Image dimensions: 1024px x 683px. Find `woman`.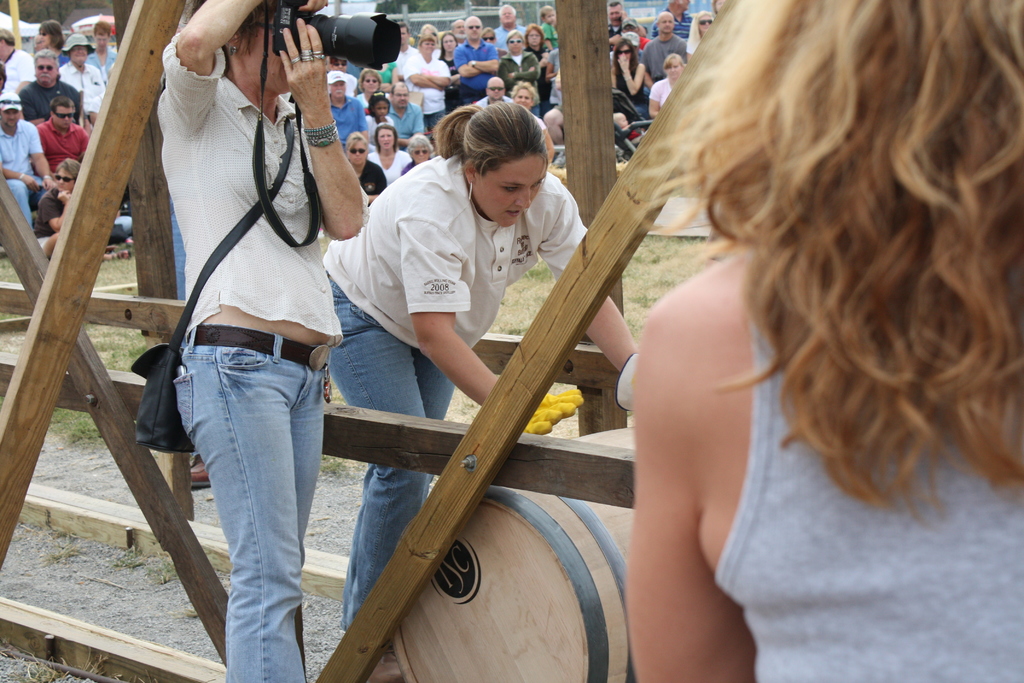
[685,8,714,59].
